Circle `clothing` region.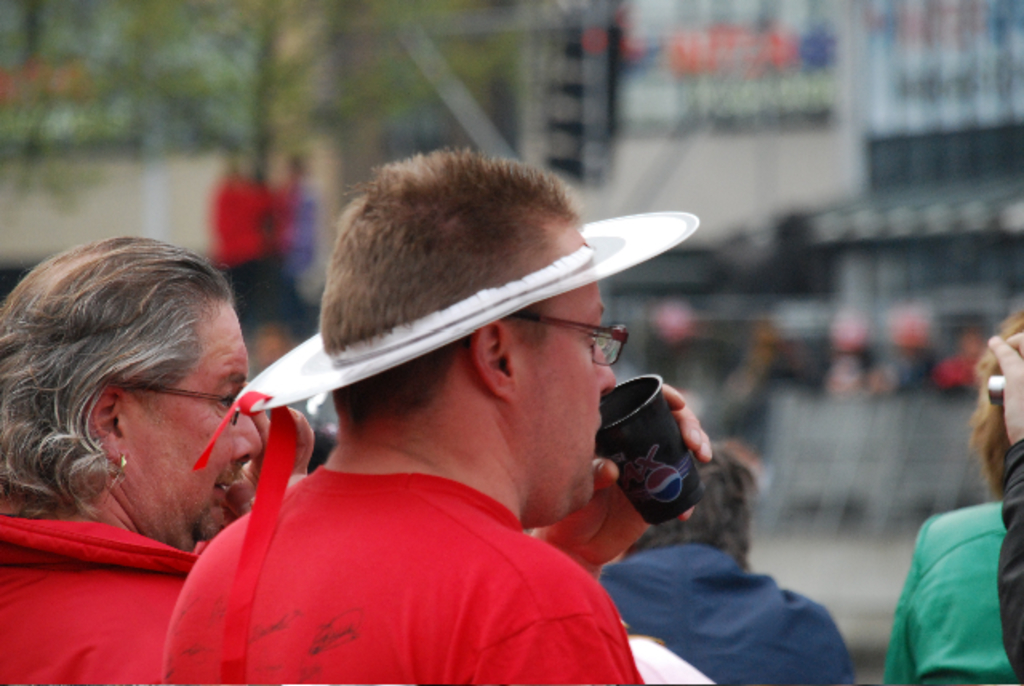
Region: x1=0, y1=513, x2=195, y2=681.
